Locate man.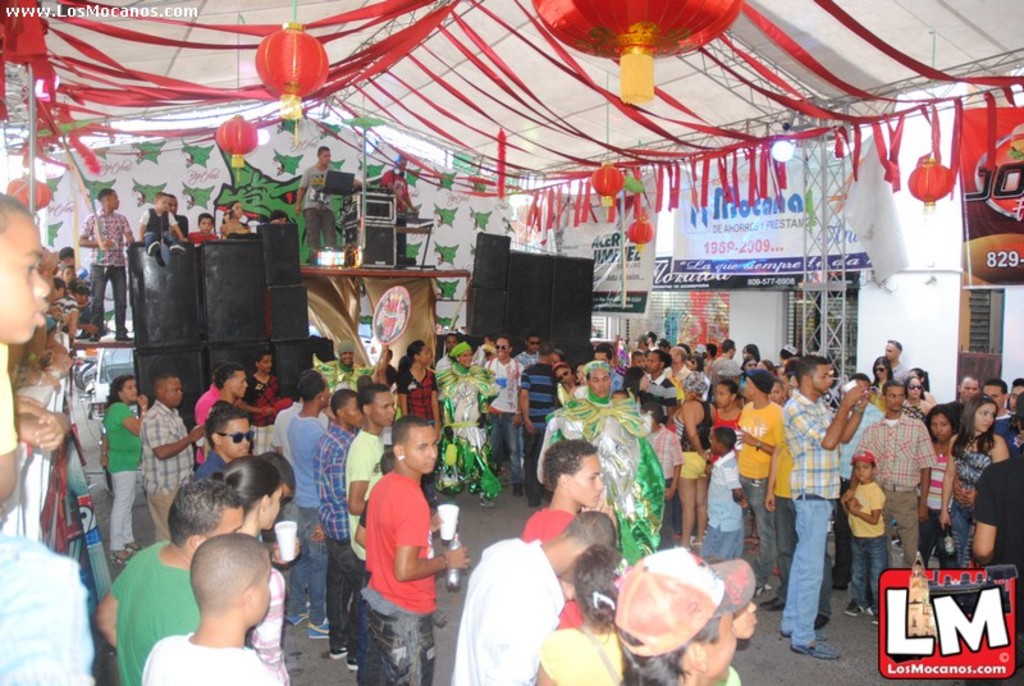
Bounding box: {"left": 192, "top": 404, "right": 253, "bottom": 481}.
